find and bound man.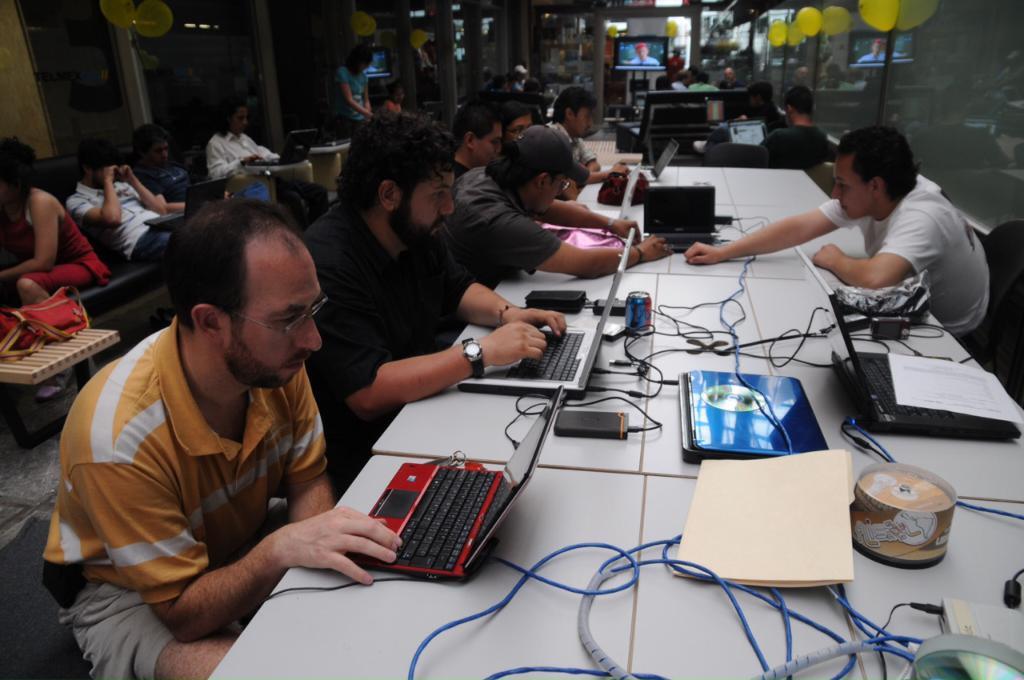
Bound: <box>447,119,671,286</box>.
